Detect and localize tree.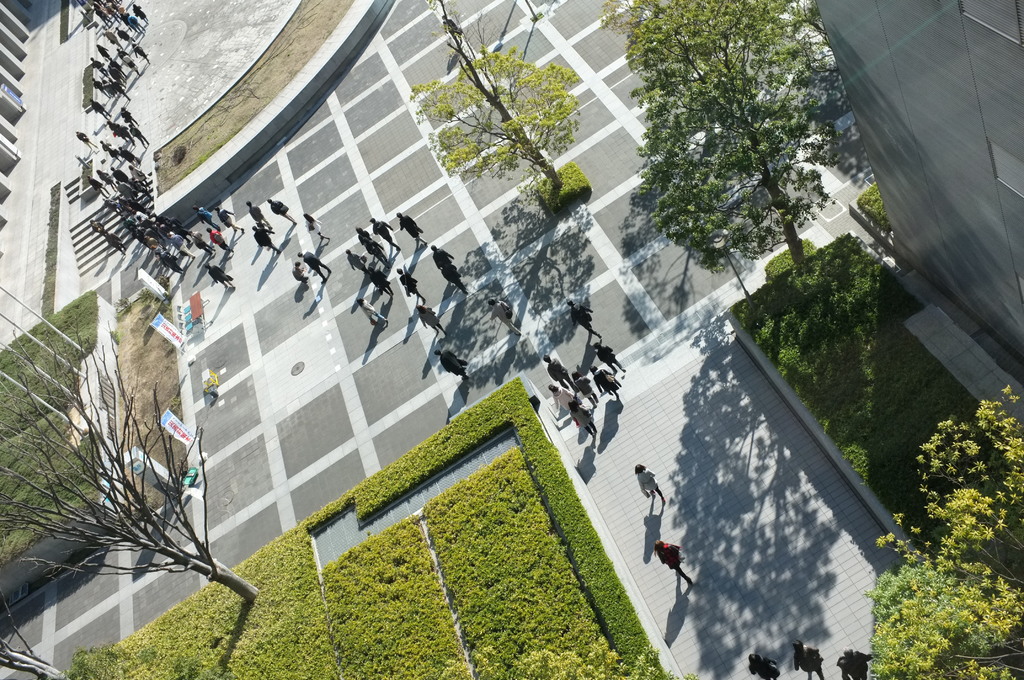
Localized at Rect(625, 11, 874, 345).
